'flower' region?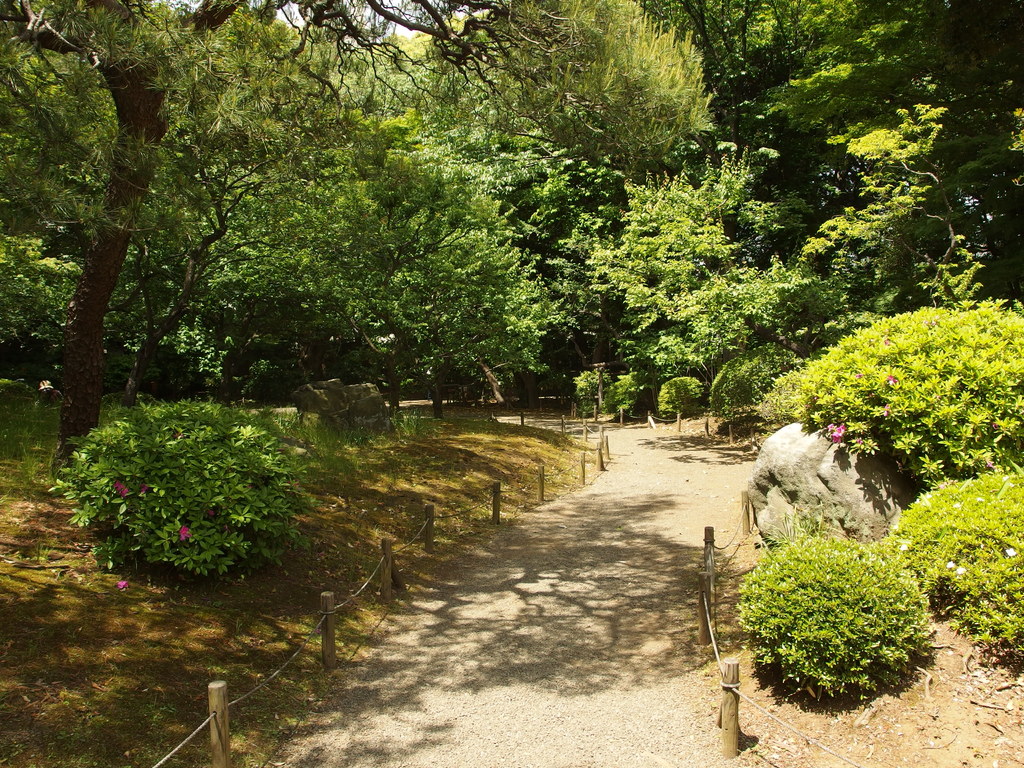
(left=856, top=439, right=867, bottom=444)
